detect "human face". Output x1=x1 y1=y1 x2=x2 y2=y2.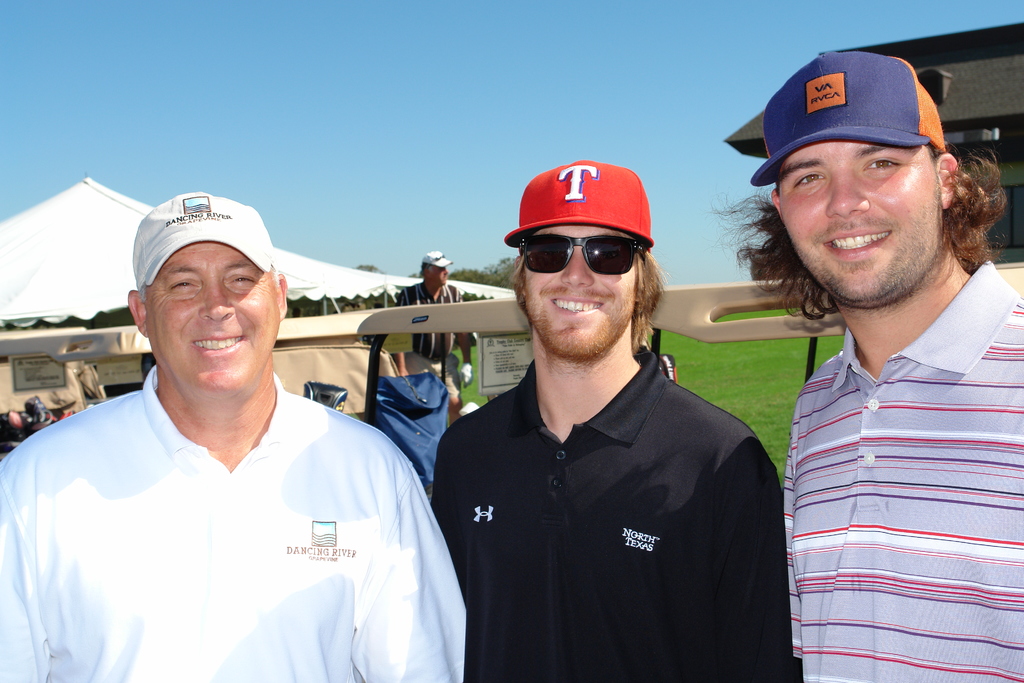
x1=523 y1=226 x2=635 y2=350.
